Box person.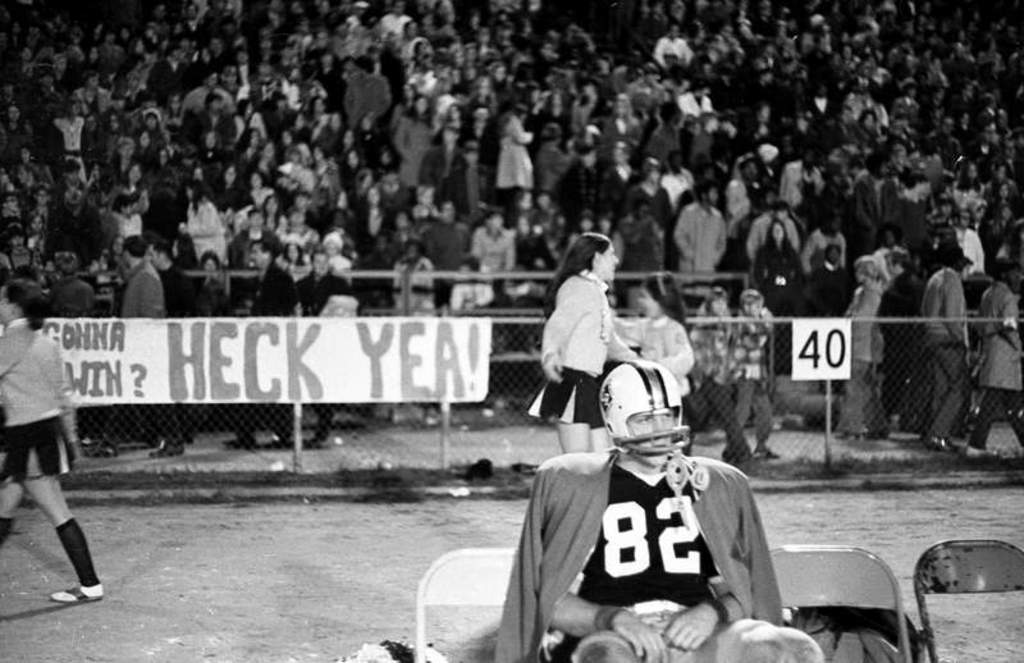
(left=37, top=196, right=51, bottom=212).
